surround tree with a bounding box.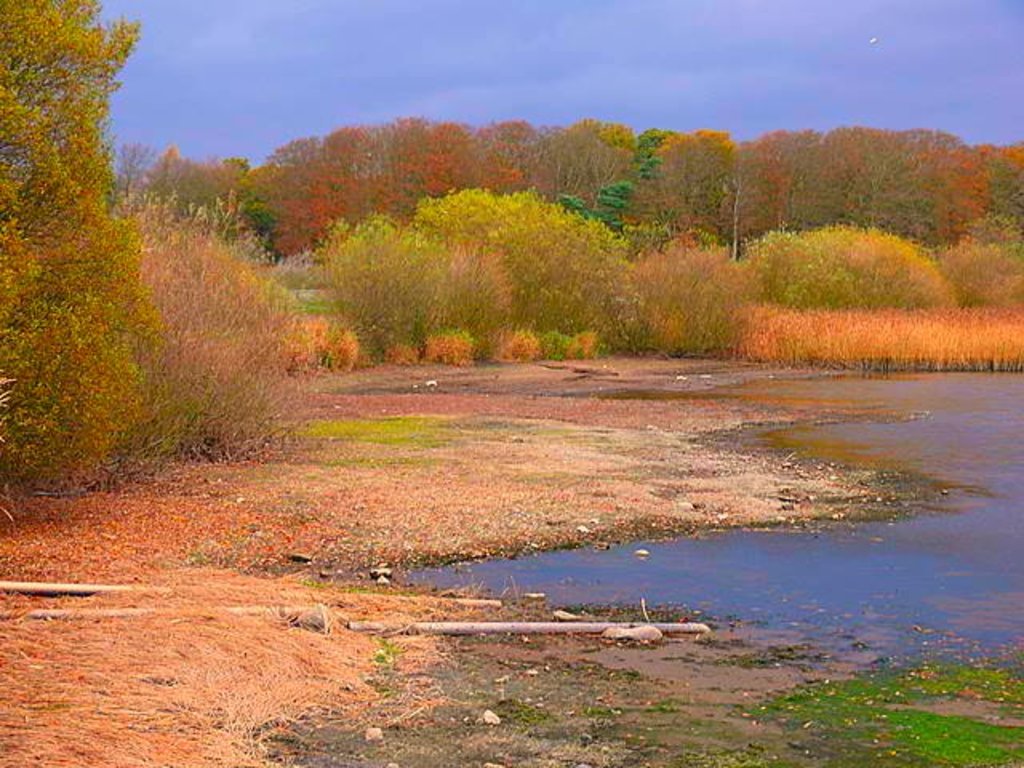
<region>645, 120, 723, 224</region>.
